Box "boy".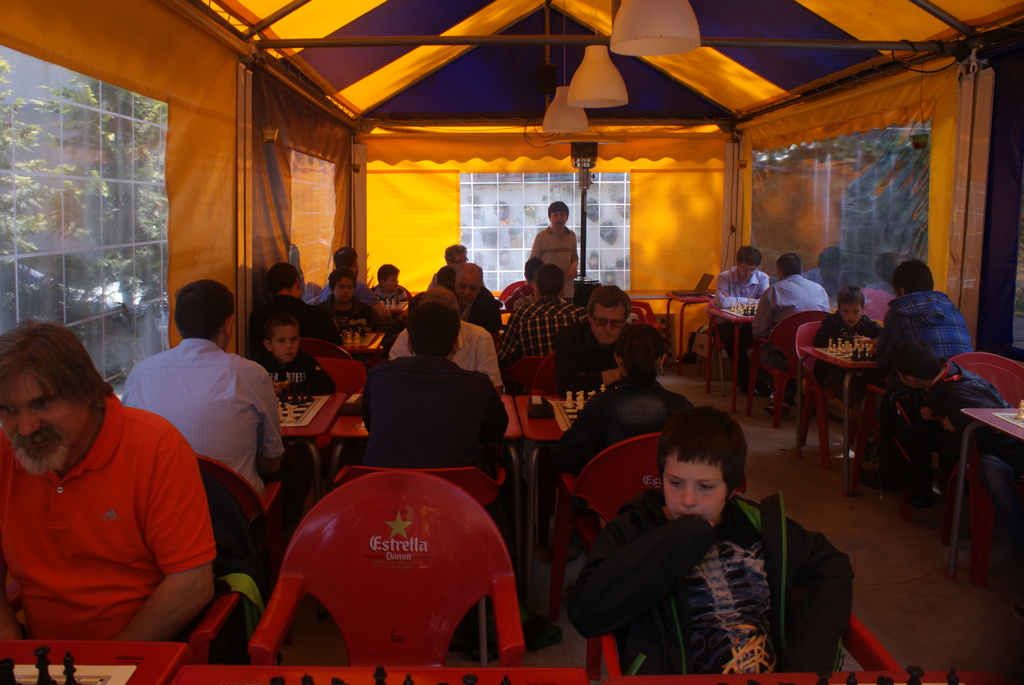
BBox(255, 309, 337, 397).
